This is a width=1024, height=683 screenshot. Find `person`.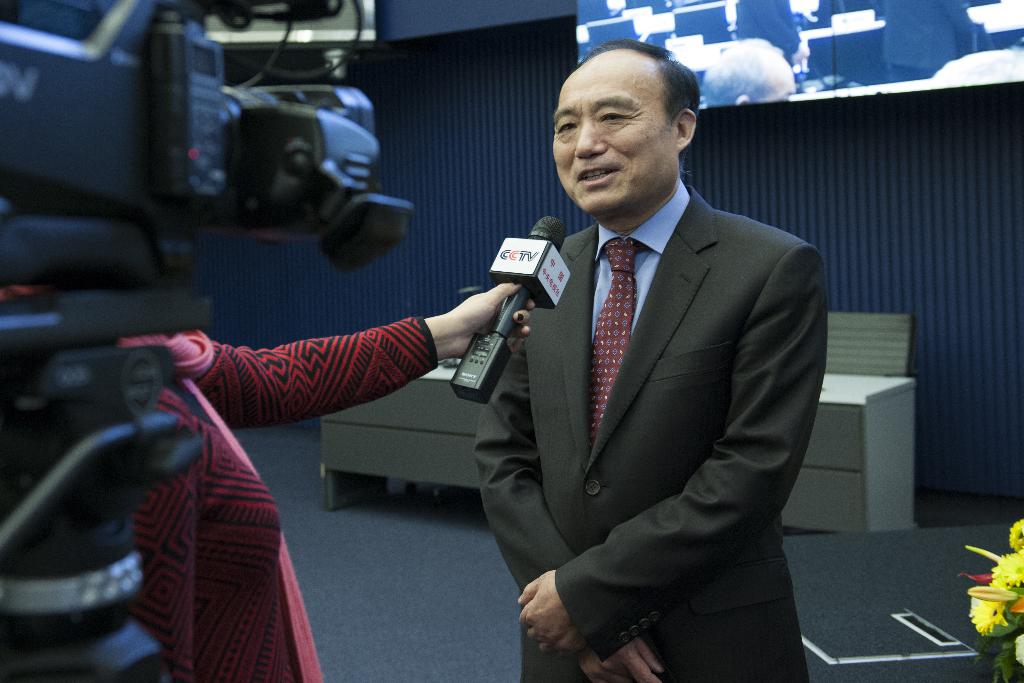
Bounding box: <bbox>471, 24, 842, 669</bbox>.
